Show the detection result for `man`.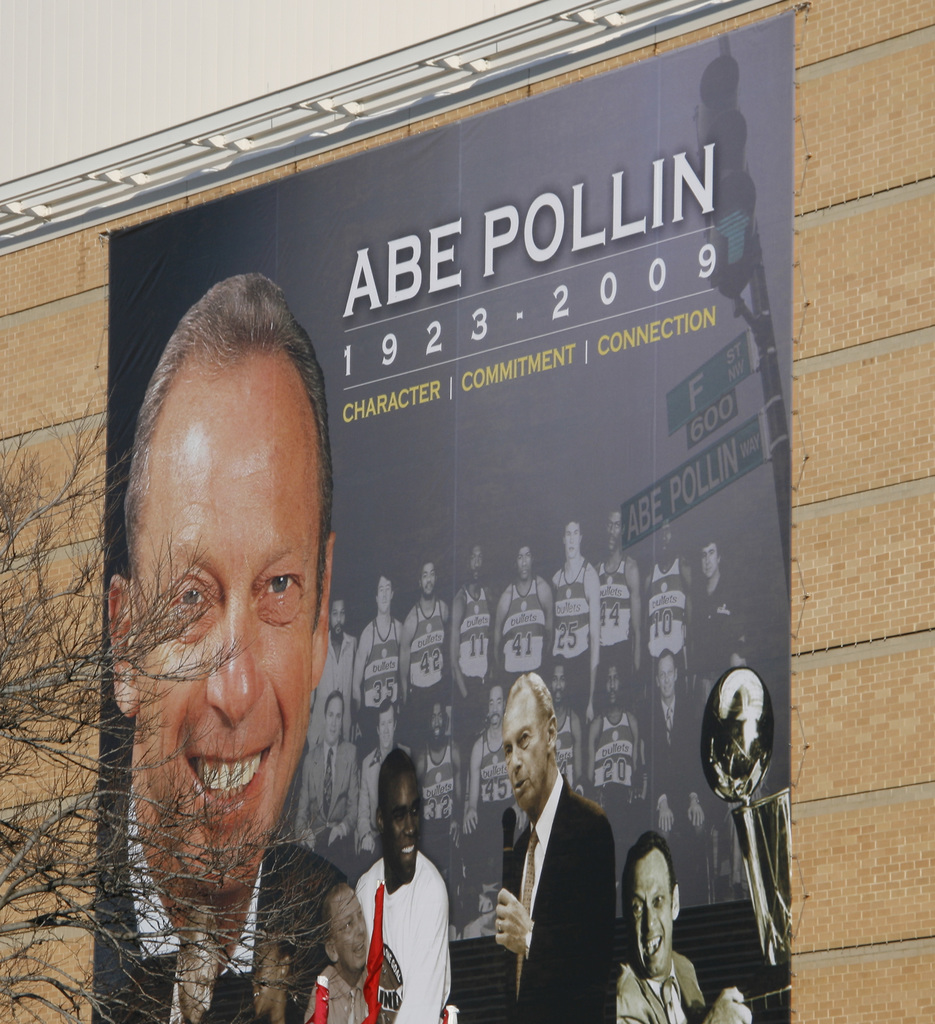
select_region(341, 544, 412, 733).
